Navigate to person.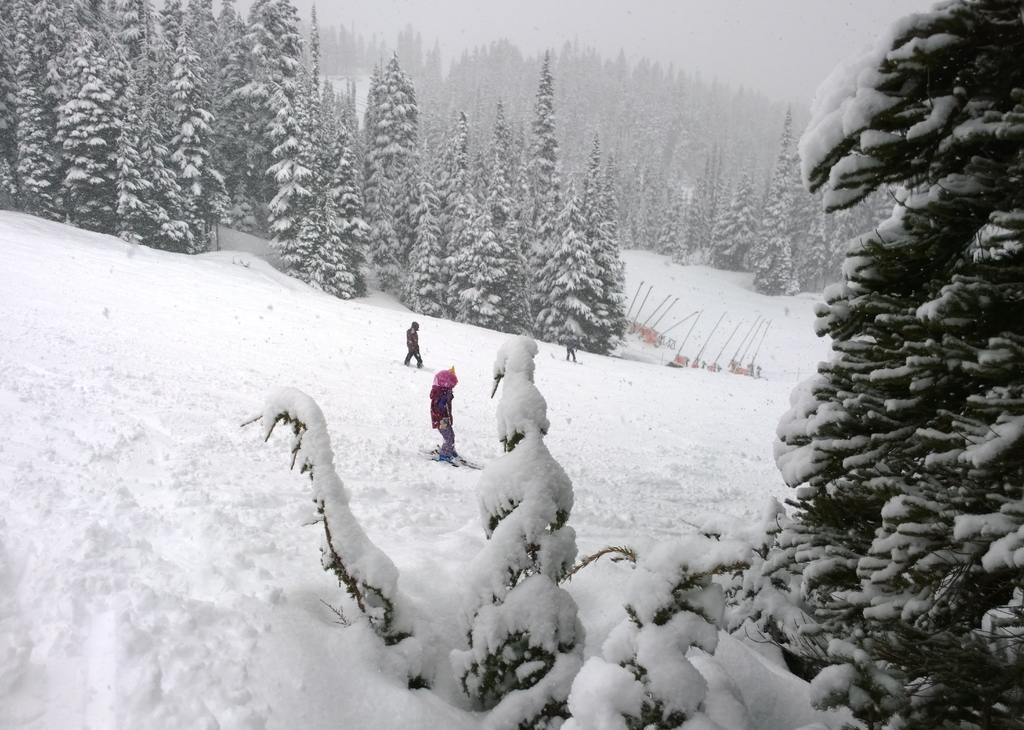
Navigation target: box(562, 329, 579, 366).
